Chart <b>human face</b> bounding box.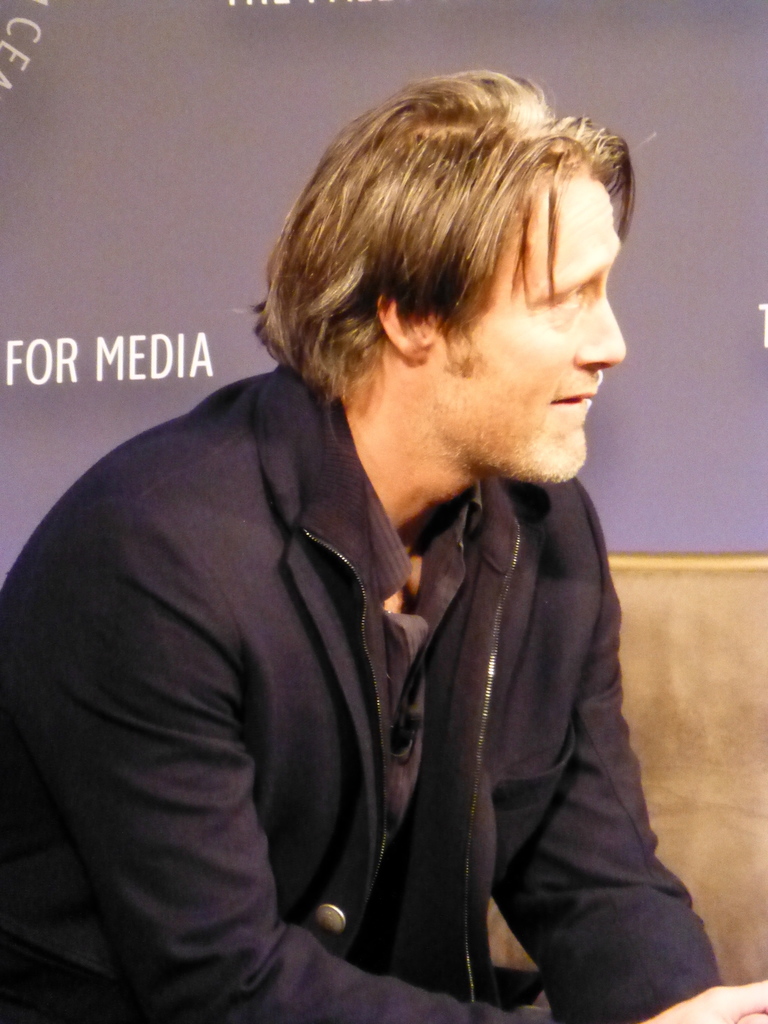
Charted: {"left": 423, "top": 173, "right": 627, "bottom": 485}.
